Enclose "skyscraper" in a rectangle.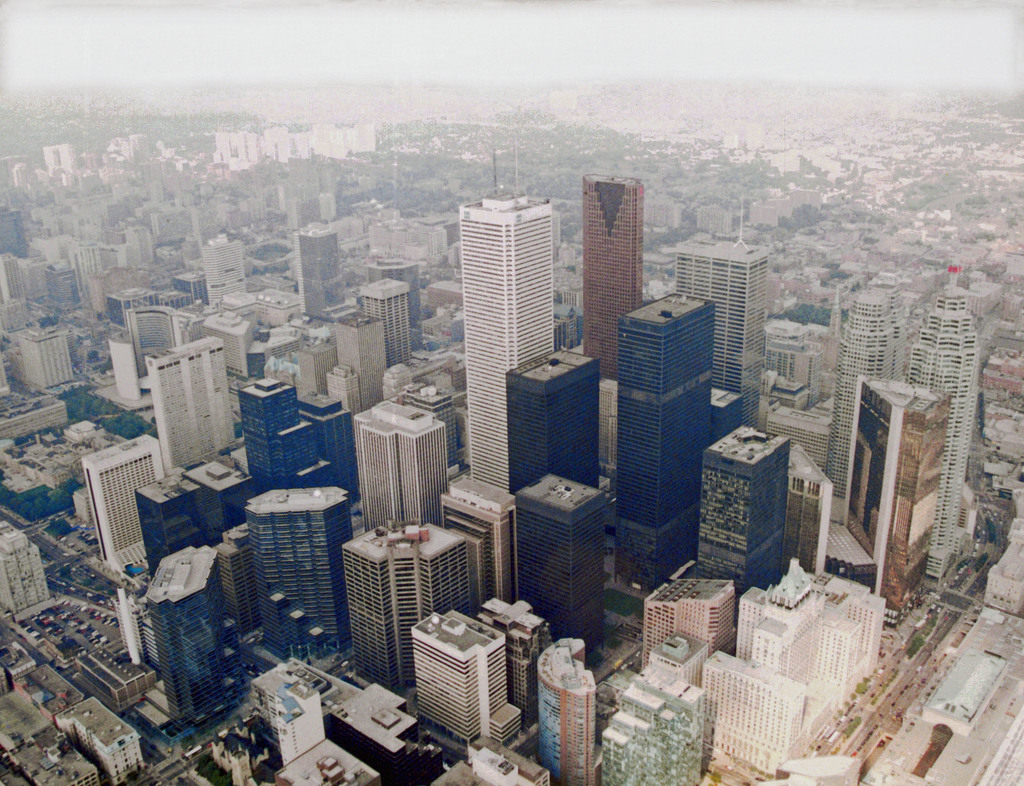
(left=463, top=143, right=552, bottom=492).
